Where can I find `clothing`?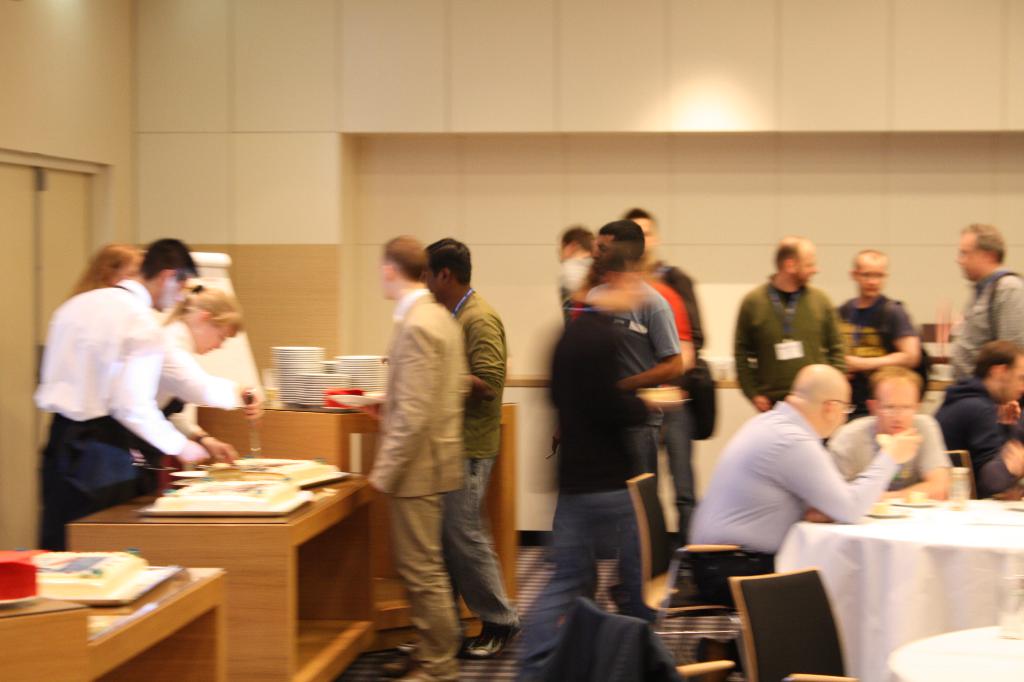
You can find it at <box>29,273,199,562</box>.
